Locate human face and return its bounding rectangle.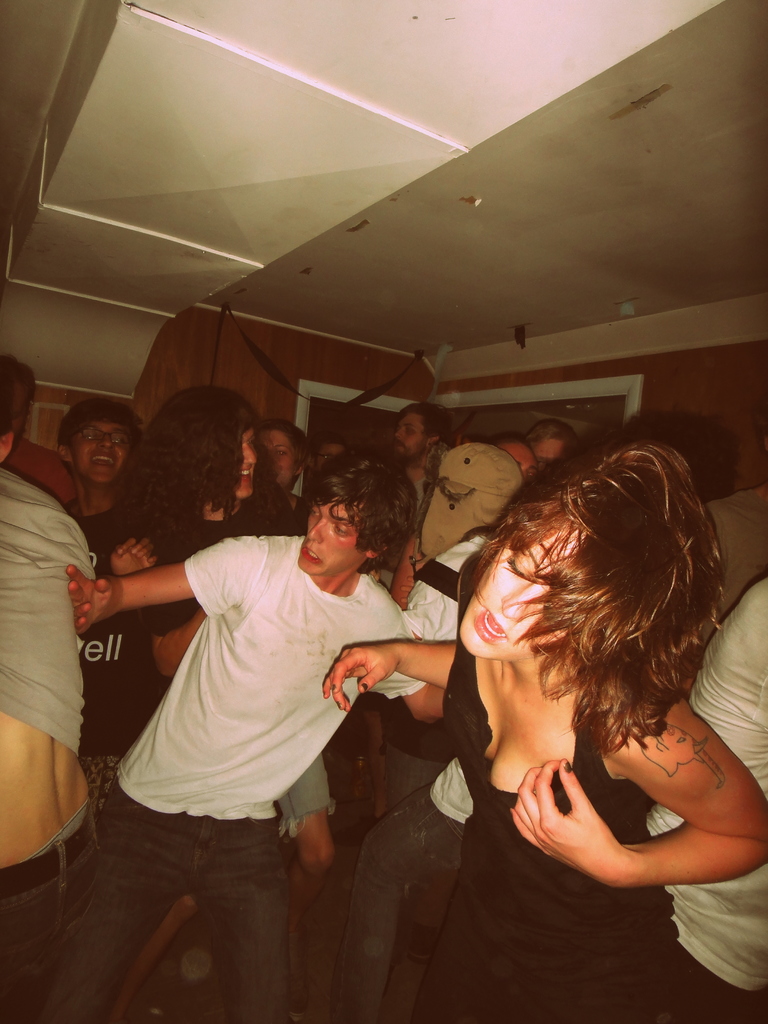
(493,440,531,475).
